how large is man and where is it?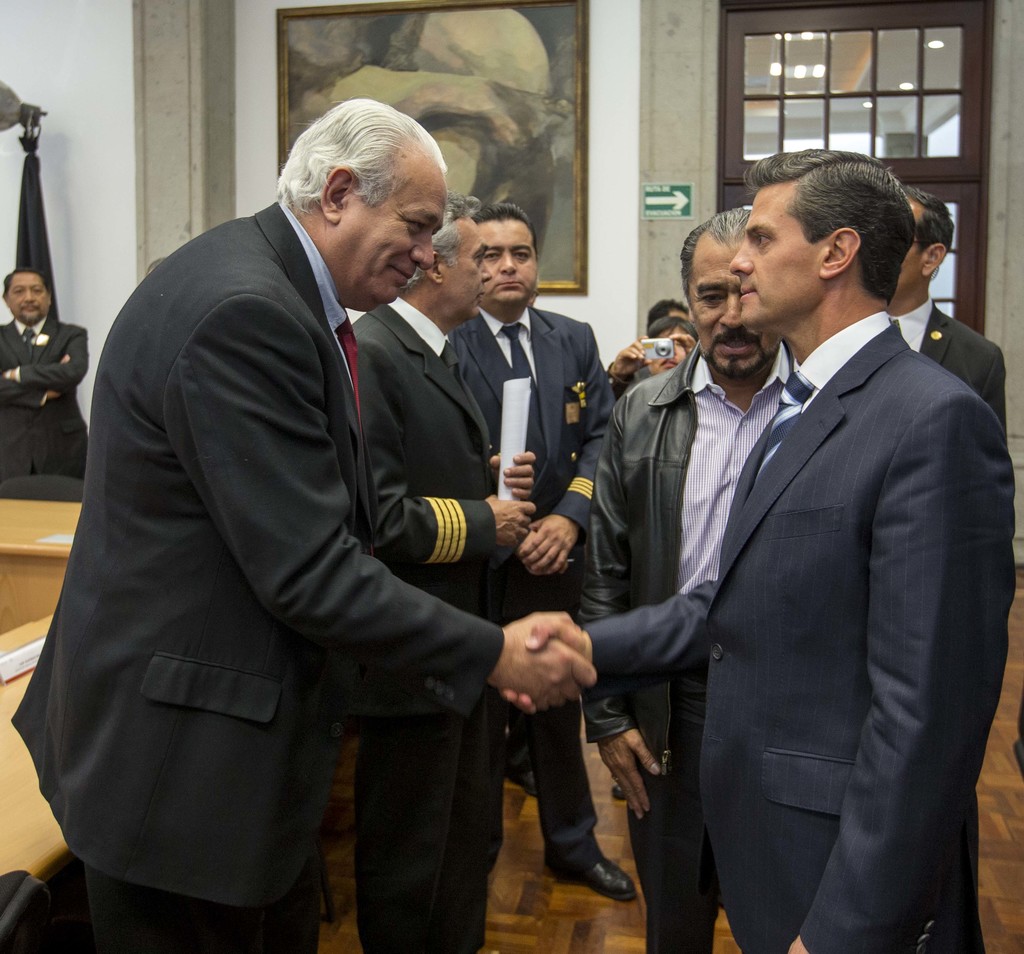
Bounding box: 892,186,1016,433.
